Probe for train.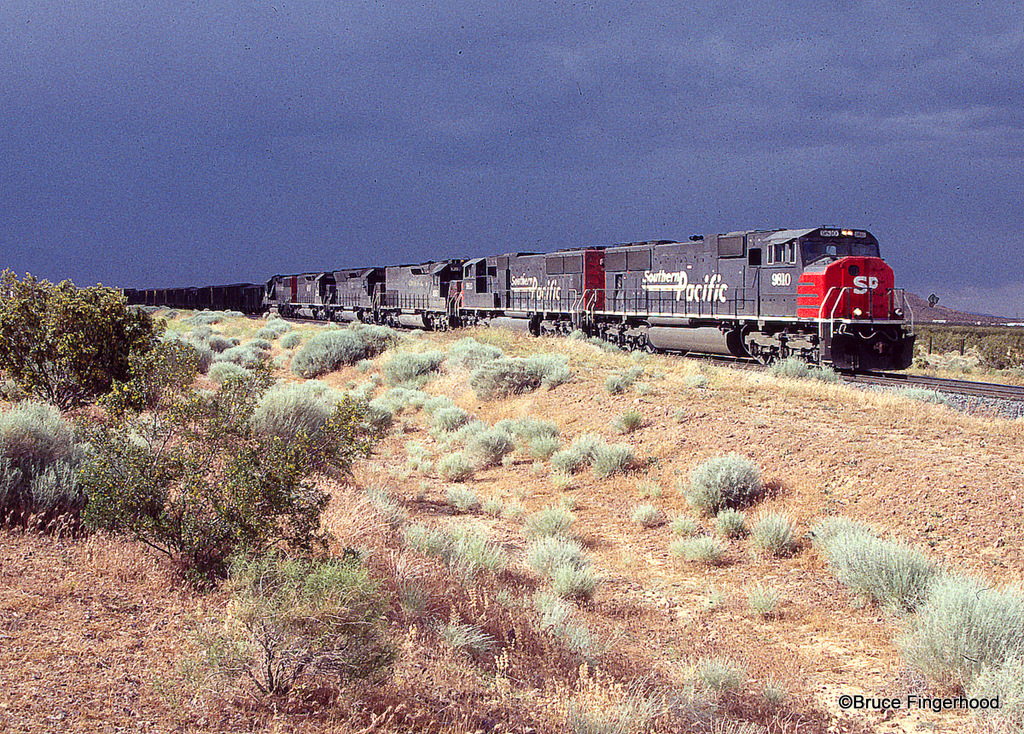
Probe result: 125 226 919 370.
